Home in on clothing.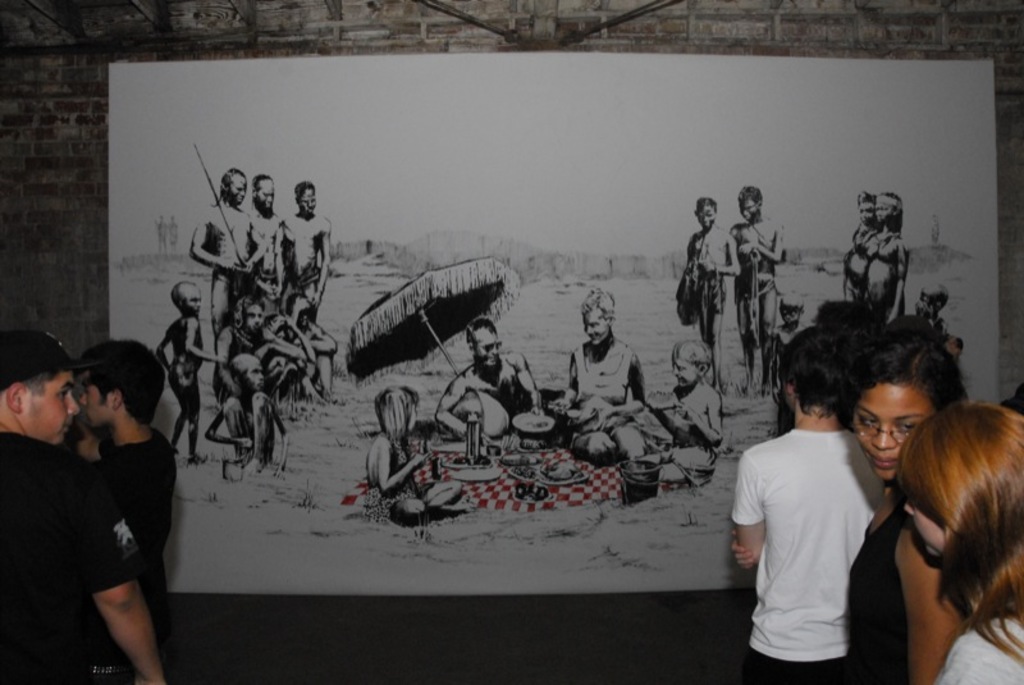
Homed in at l=851, t=504, r=906, b=684.
